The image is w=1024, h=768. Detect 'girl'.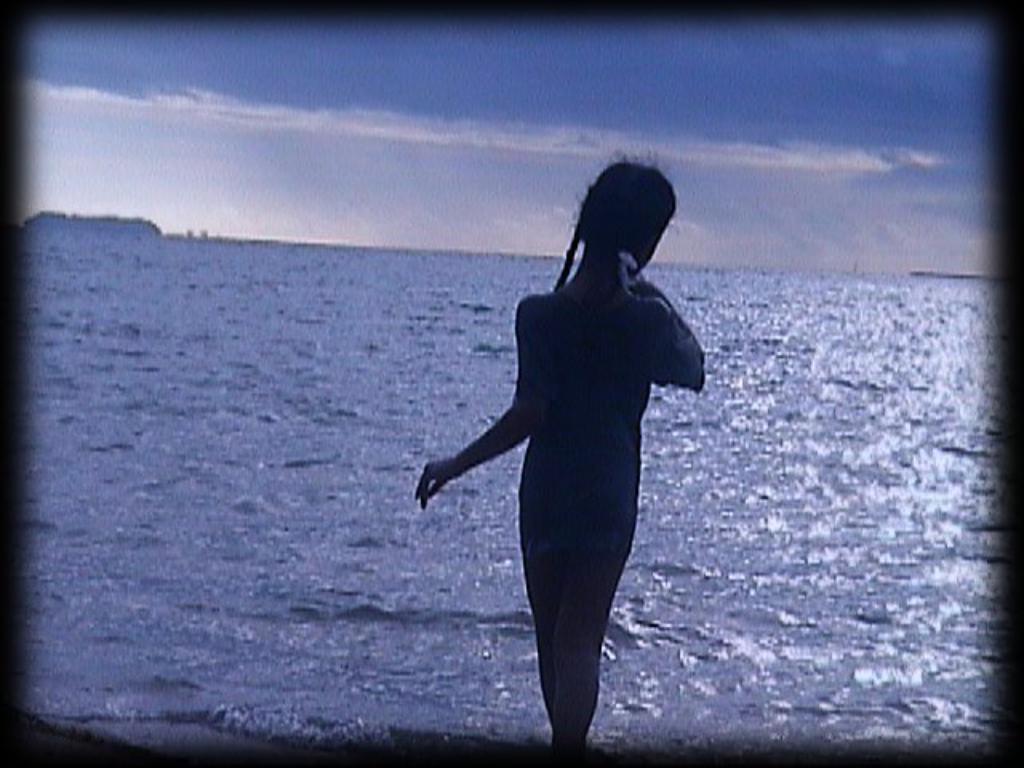
Detection: (x1=418, y1=166, x2=698, y2=739).
